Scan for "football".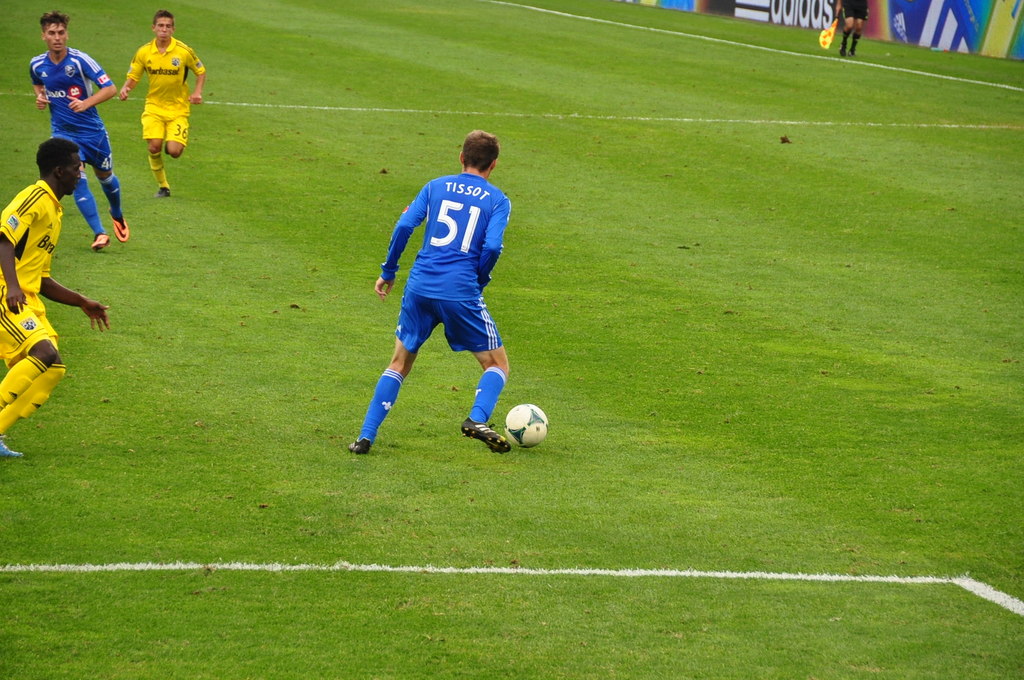
Scan result: 508:404:552:449.
